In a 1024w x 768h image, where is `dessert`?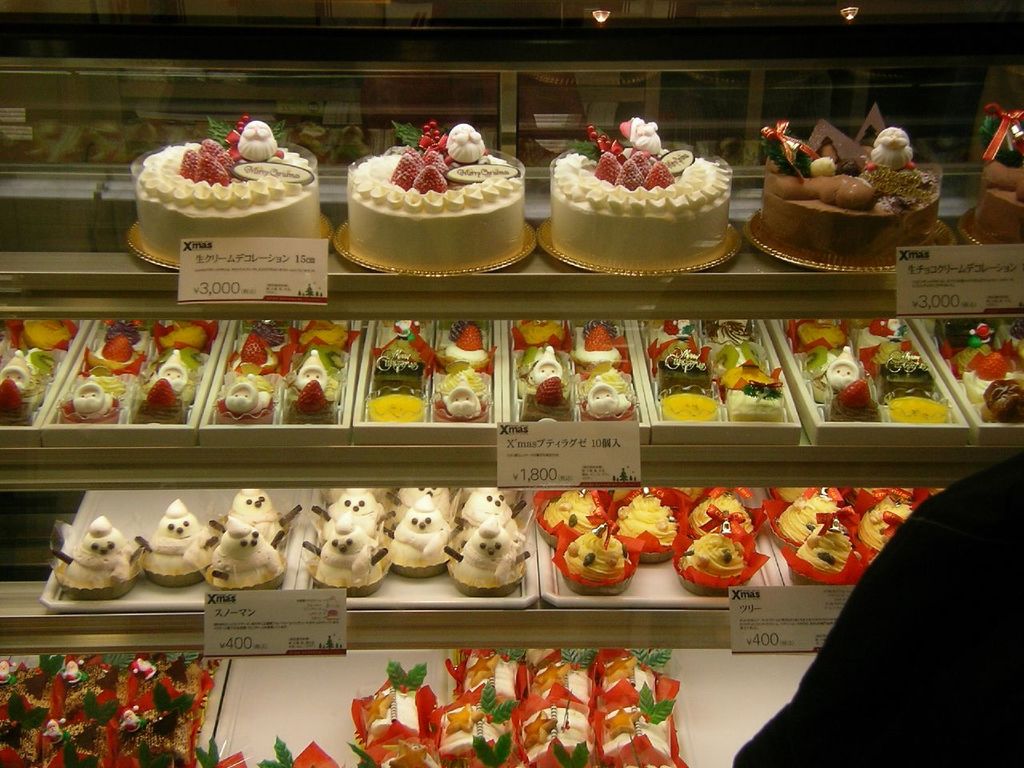
detection(797, 505, 869, 570).
